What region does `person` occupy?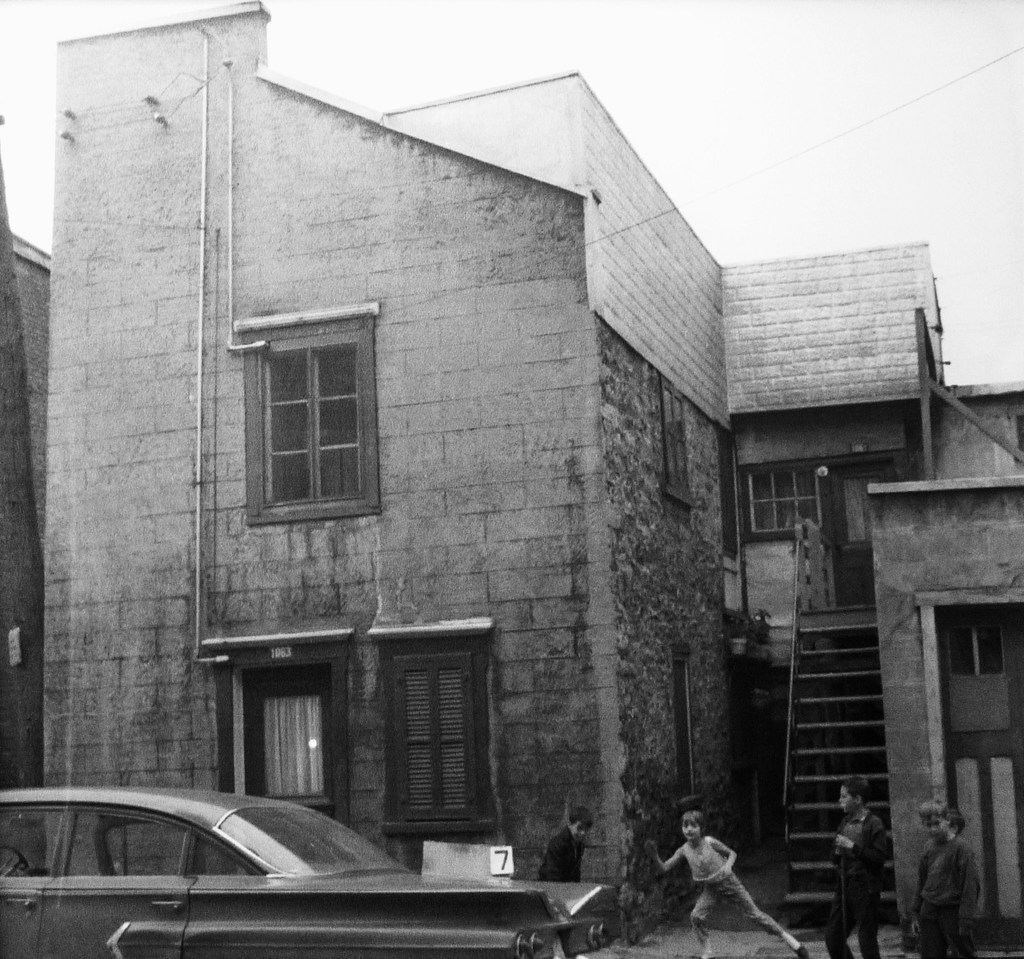
[639,806,812,958].
